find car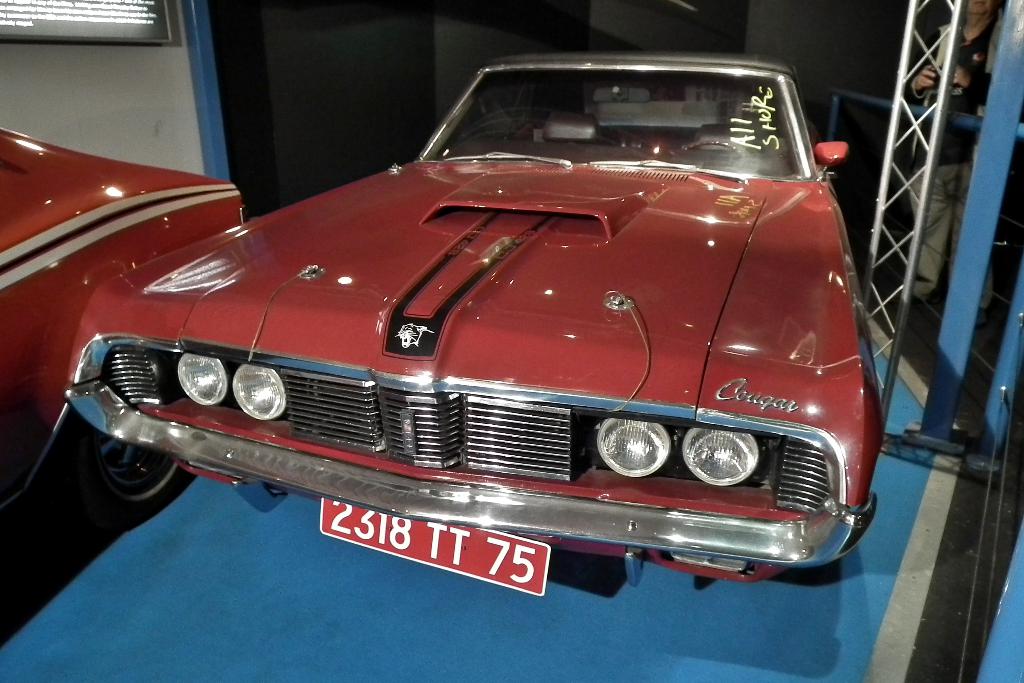
left=0, top=120, right=243, bottom=514
